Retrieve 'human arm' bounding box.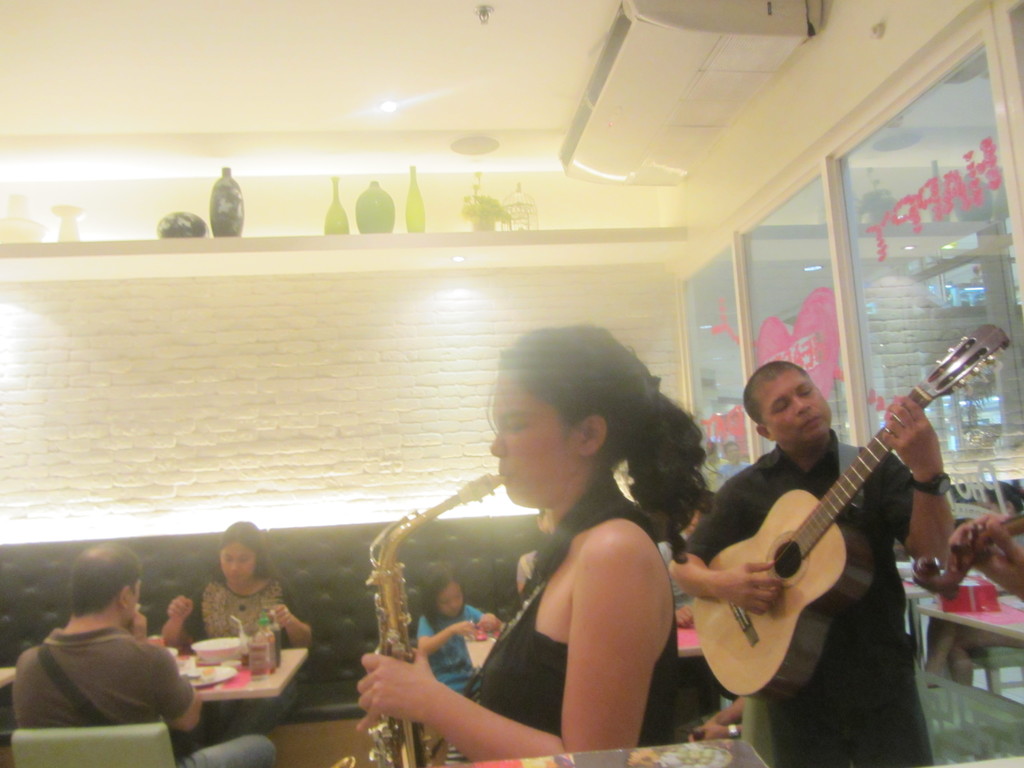
Bounding box: (left=941, top=509, right=1023, bottom=602).
